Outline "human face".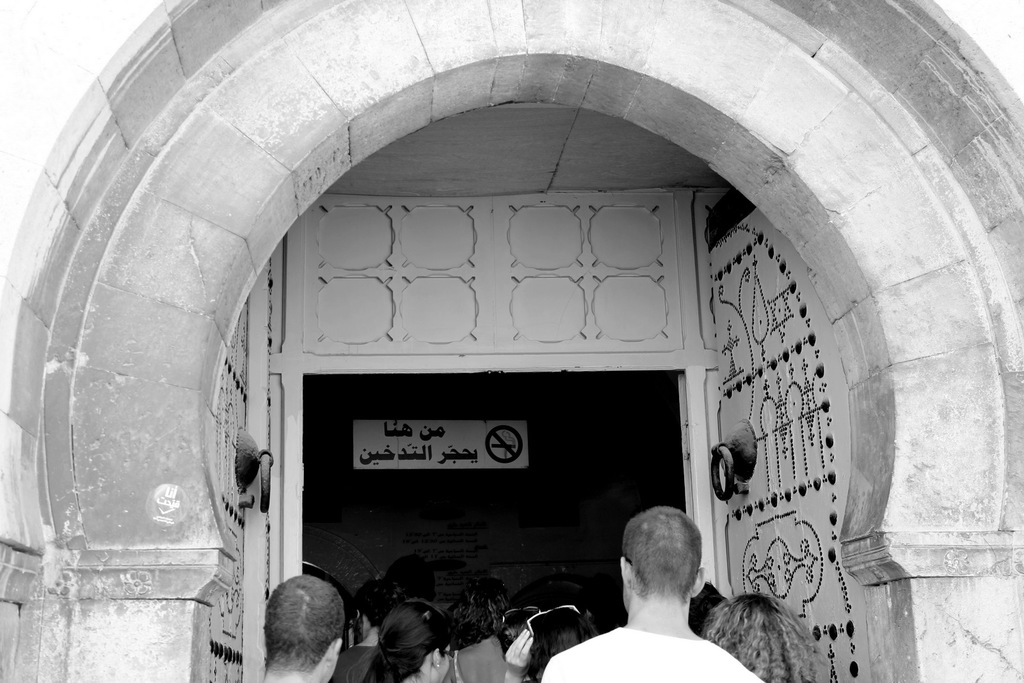
Outline: select_region(440, 638, 452, 678).
